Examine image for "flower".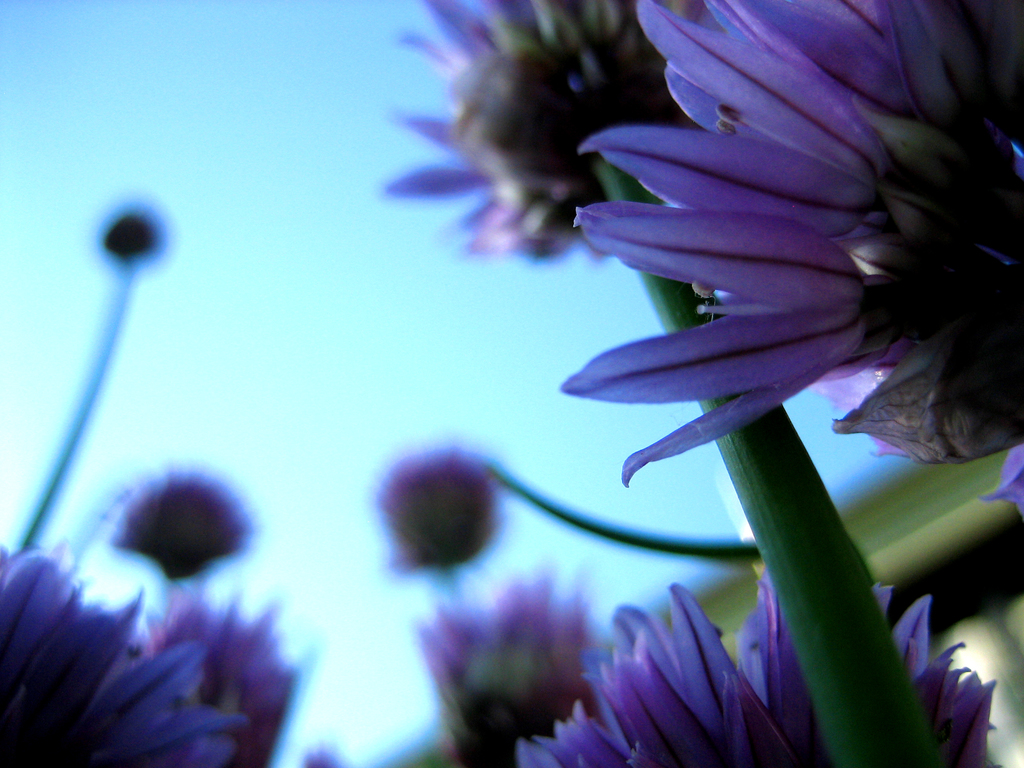
Examination result: [557,18,993,499].
